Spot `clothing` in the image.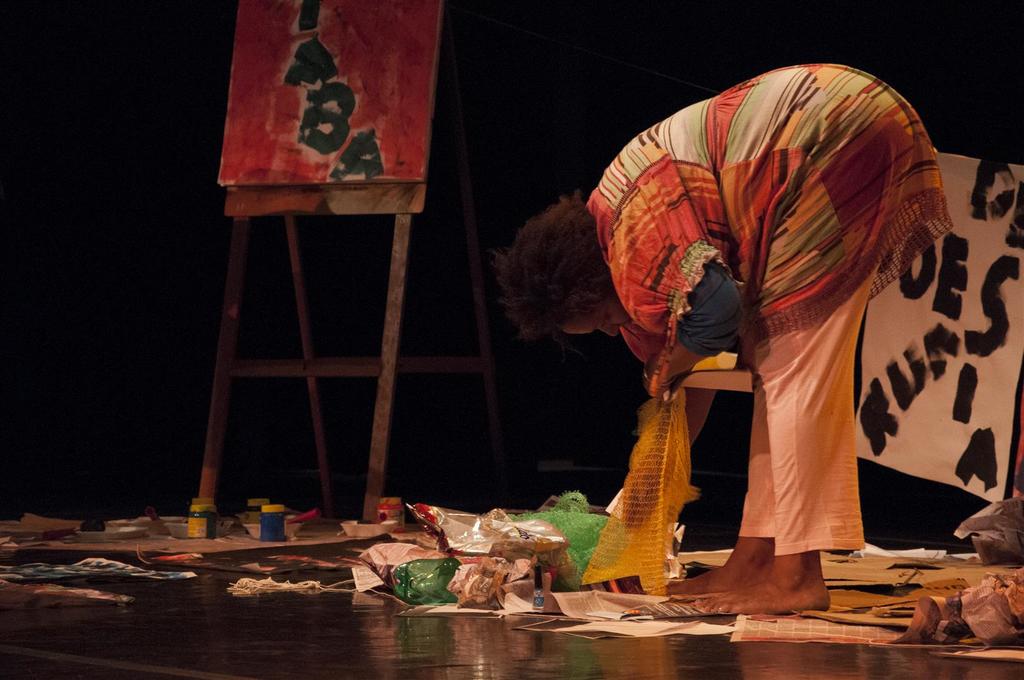
`clothing` found at rect(621, 49, 949, 592).
